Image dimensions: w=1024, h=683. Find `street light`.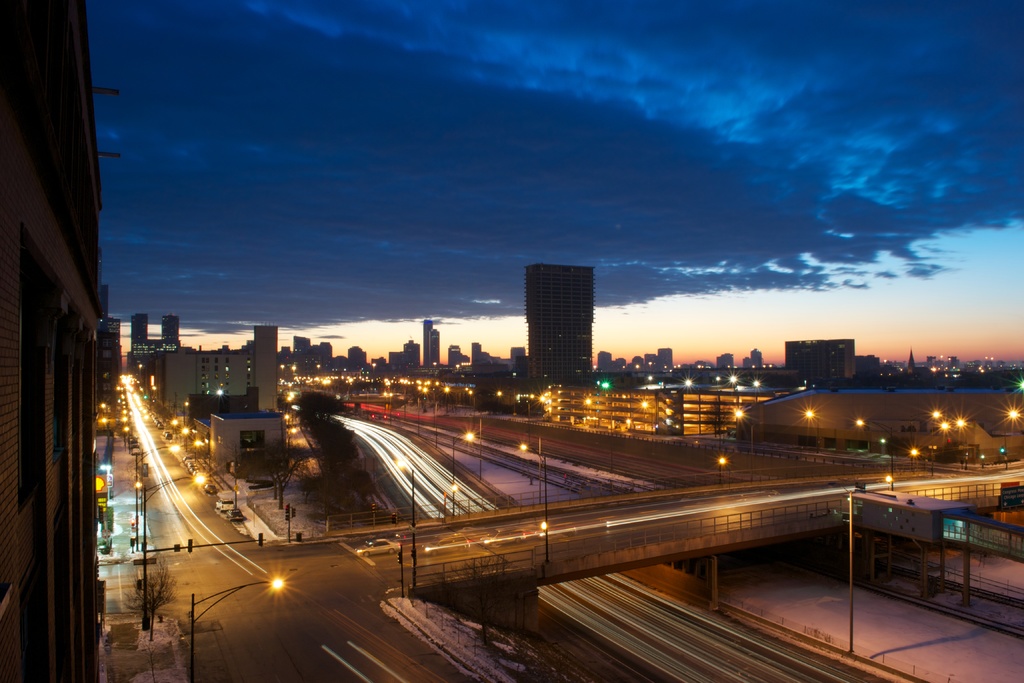
[948, 419, 973, 475].
